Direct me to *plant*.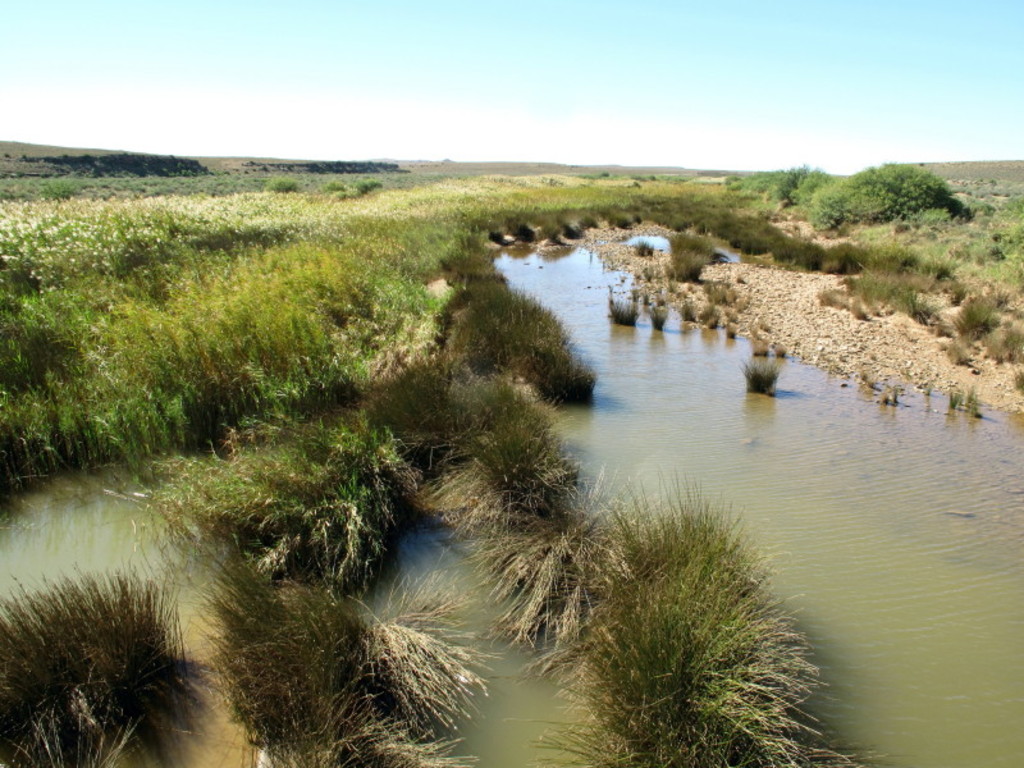
Direction: 946, 289, 1004, 346.
